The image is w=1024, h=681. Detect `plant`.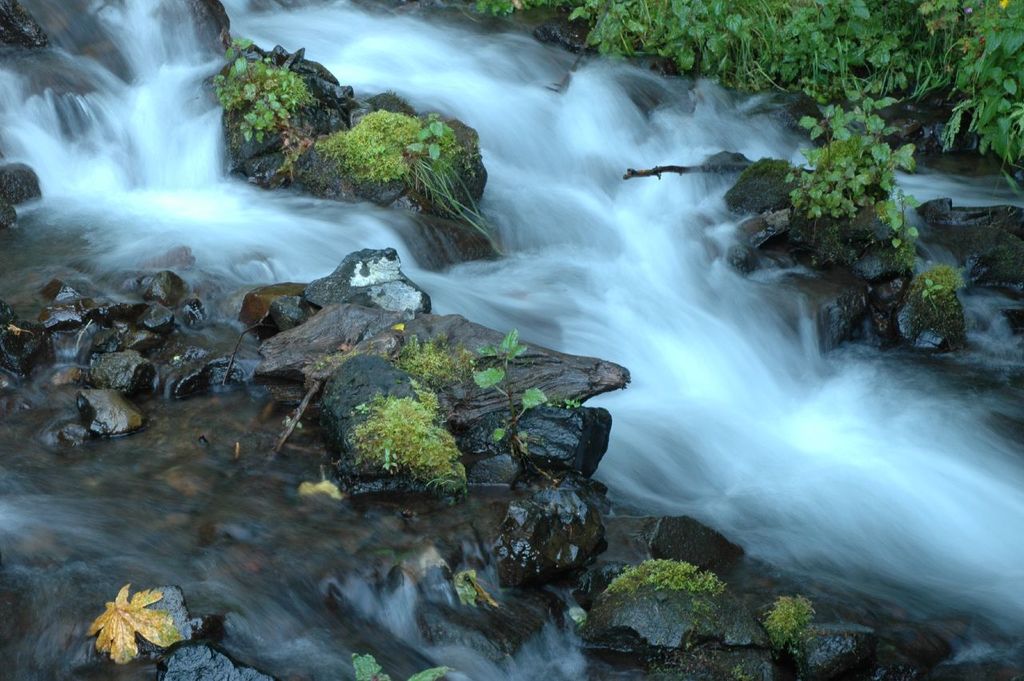
Detection: (left=911, top=266, right=971, bottom=347).
